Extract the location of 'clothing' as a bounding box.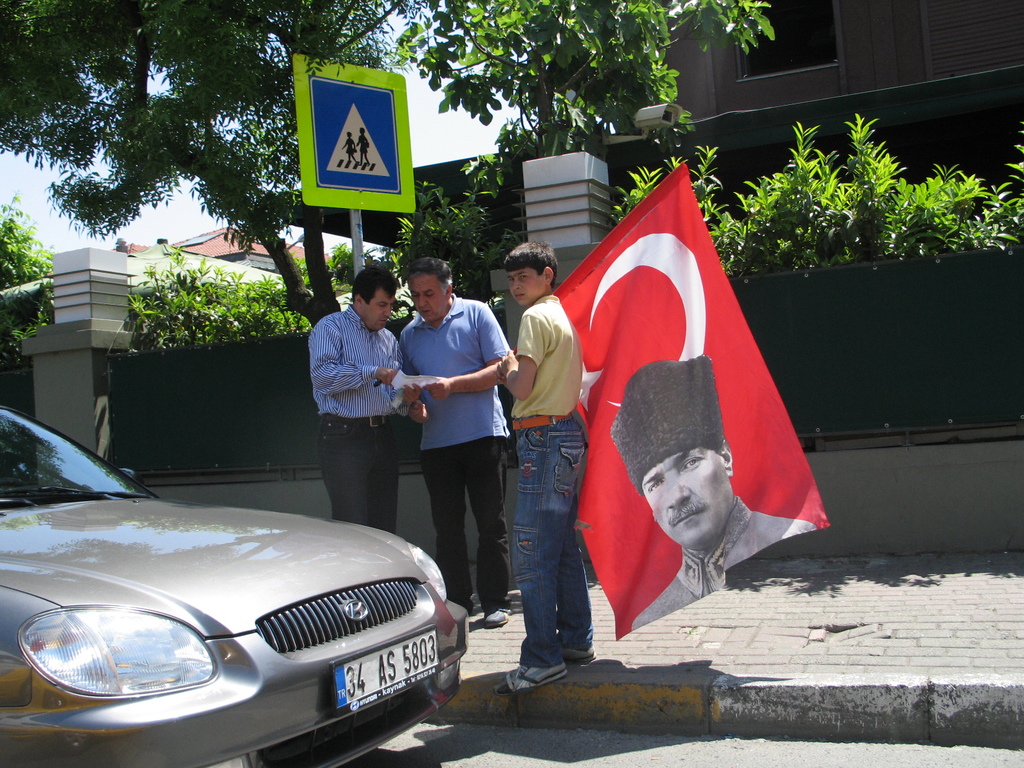
bbox=(631, 495, 816, 631).
